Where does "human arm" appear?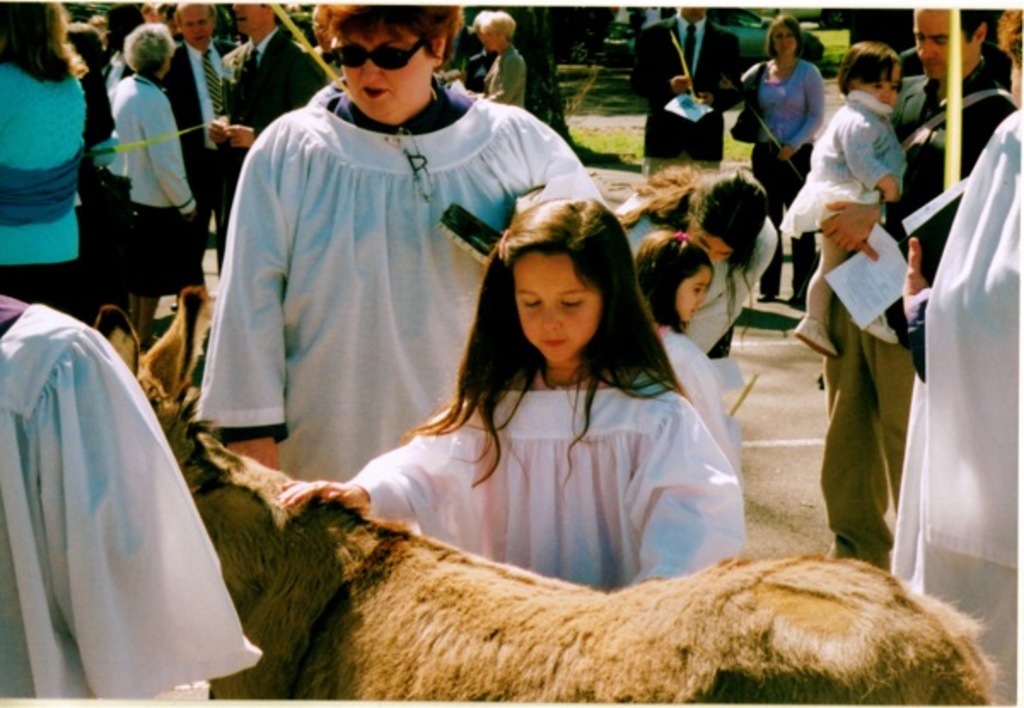
Appears at 817:191:894:246.
